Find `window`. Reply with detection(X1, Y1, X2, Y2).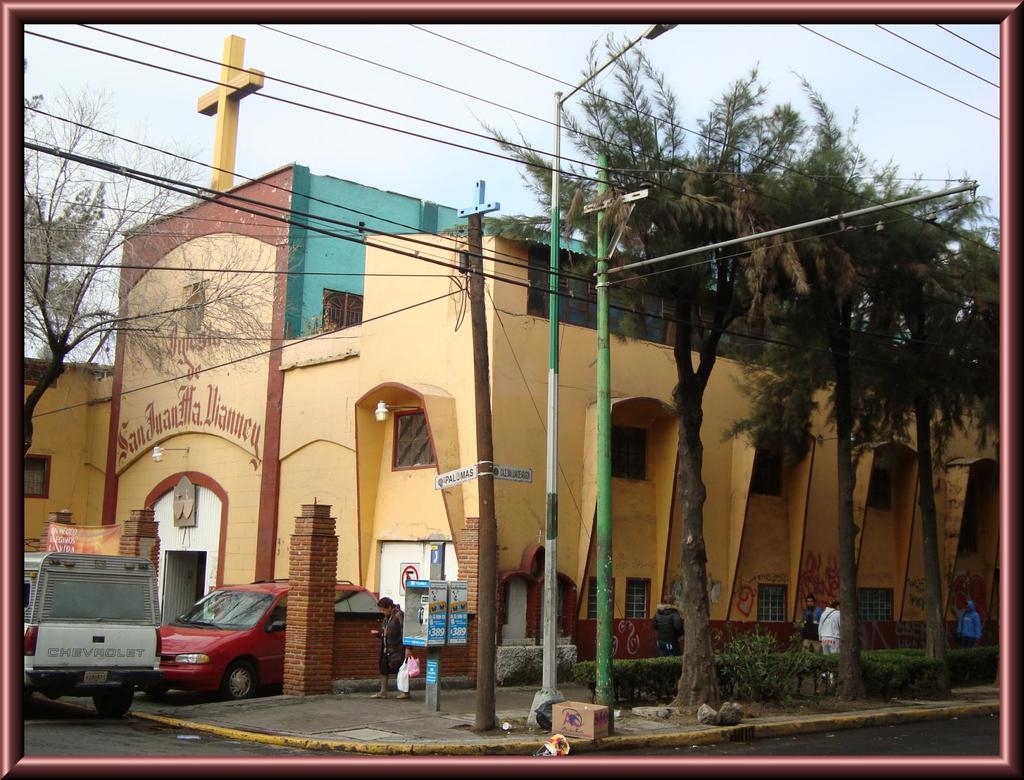
detection(588, 581, 611, 622).
